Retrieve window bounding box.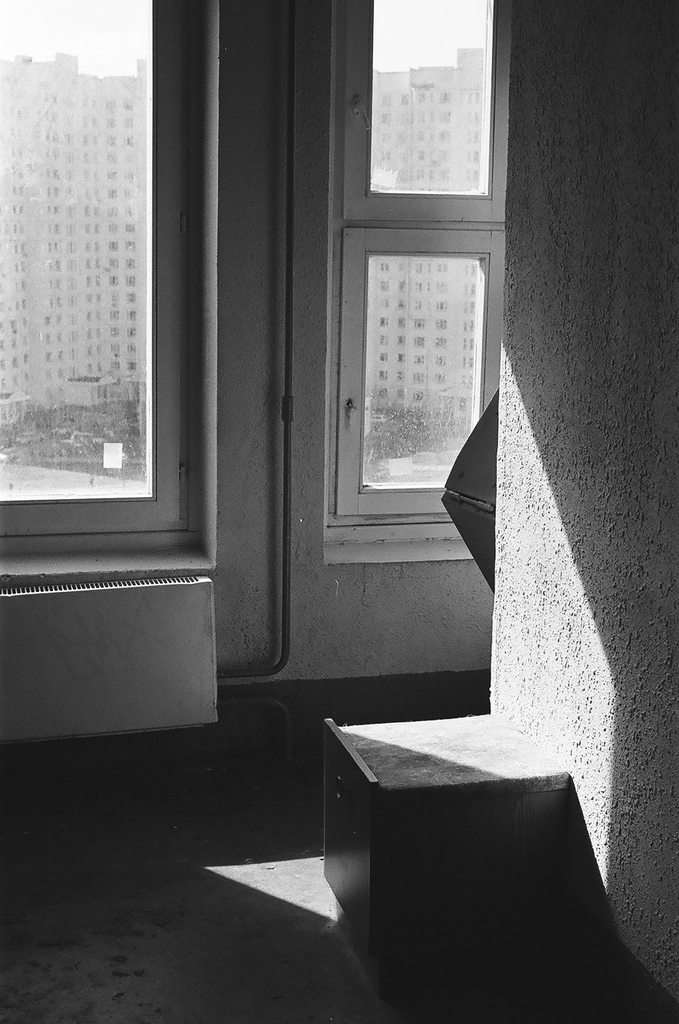
Bounding box: [351,30,509,210].
